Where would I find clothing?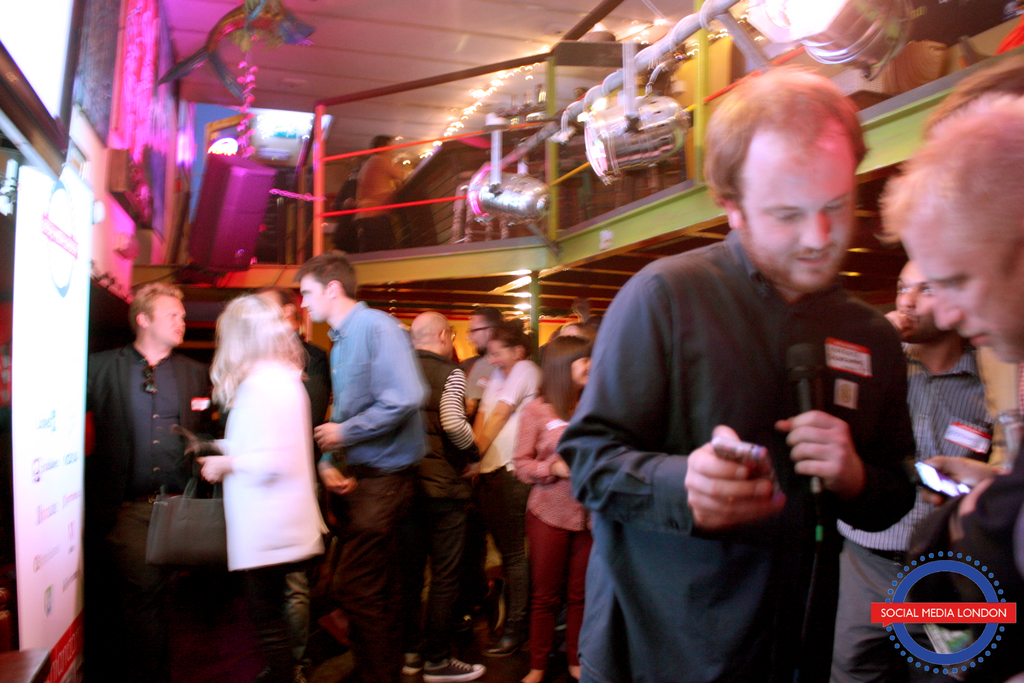
At (left=90, top=344, right=228, bottom=682).
